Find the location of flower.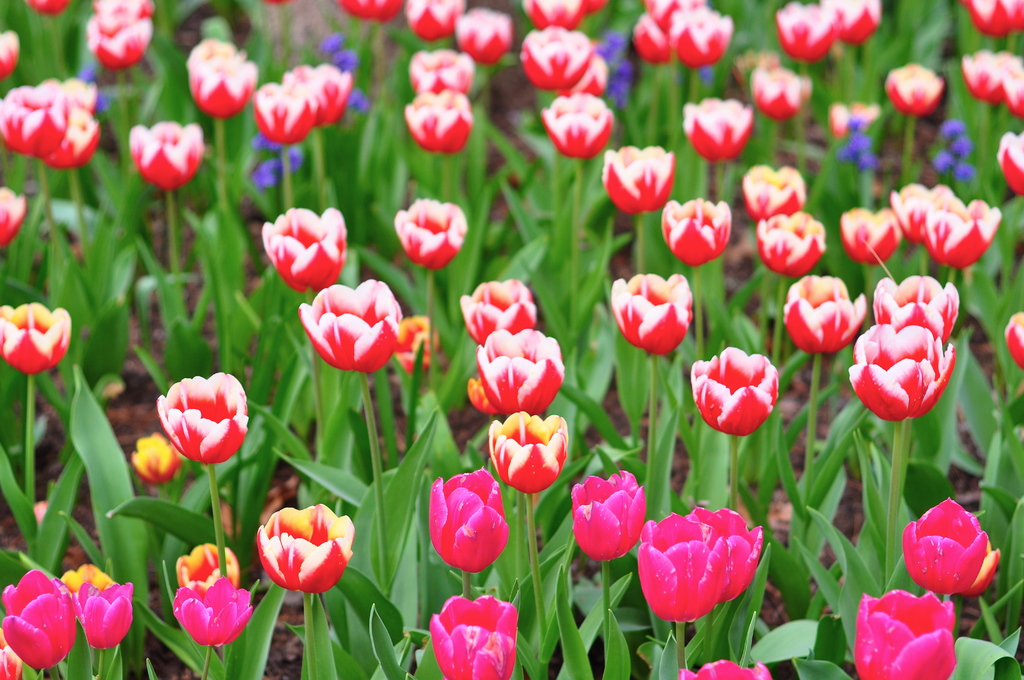
Location: x1=614 y1=267 x2=694 y2=350.
